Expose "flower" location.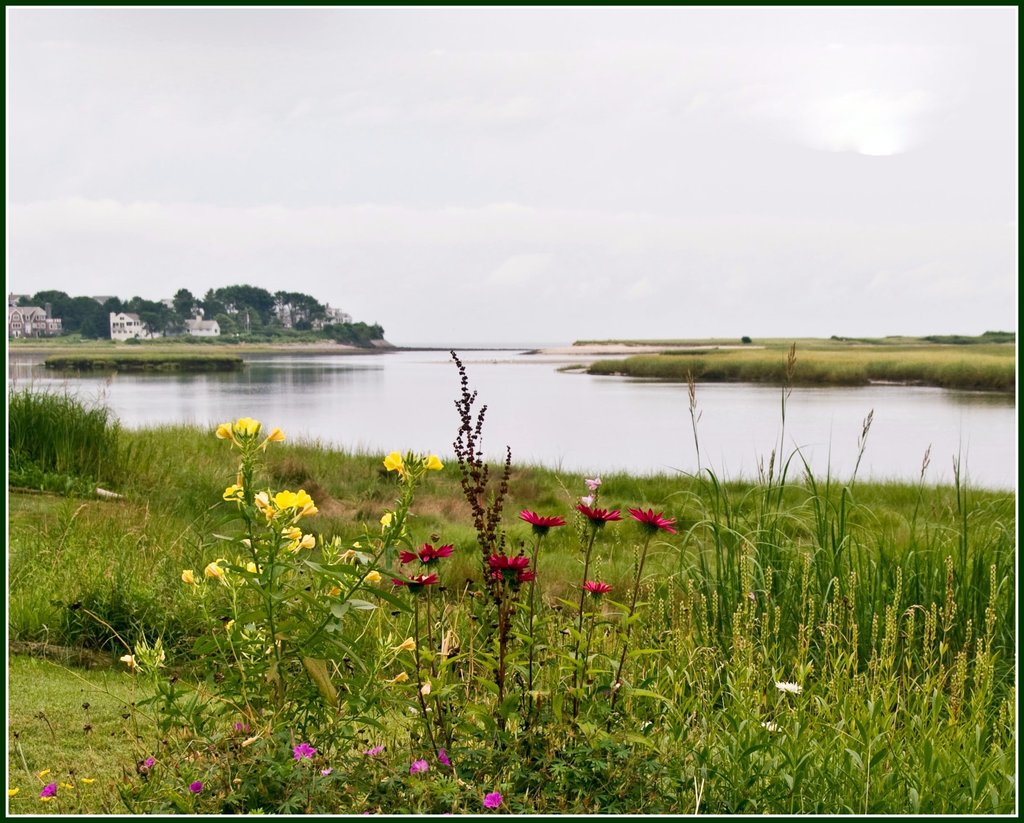
Exposed at x1=392, y1=571, x2=445, y2=598.
